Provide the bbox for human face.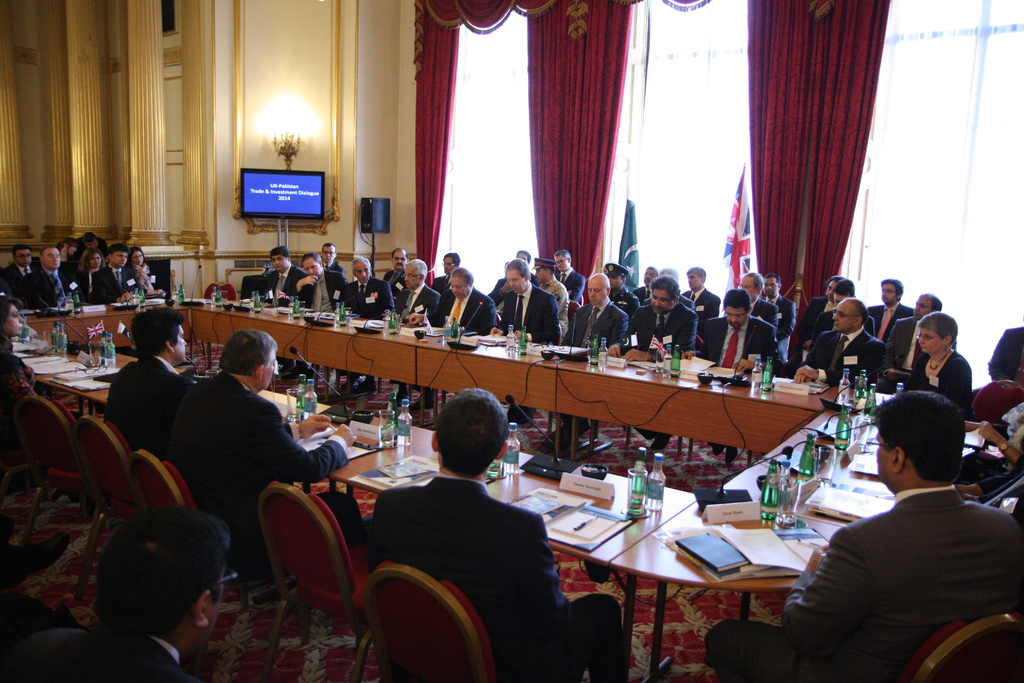
[394, 251, 407, 270].
